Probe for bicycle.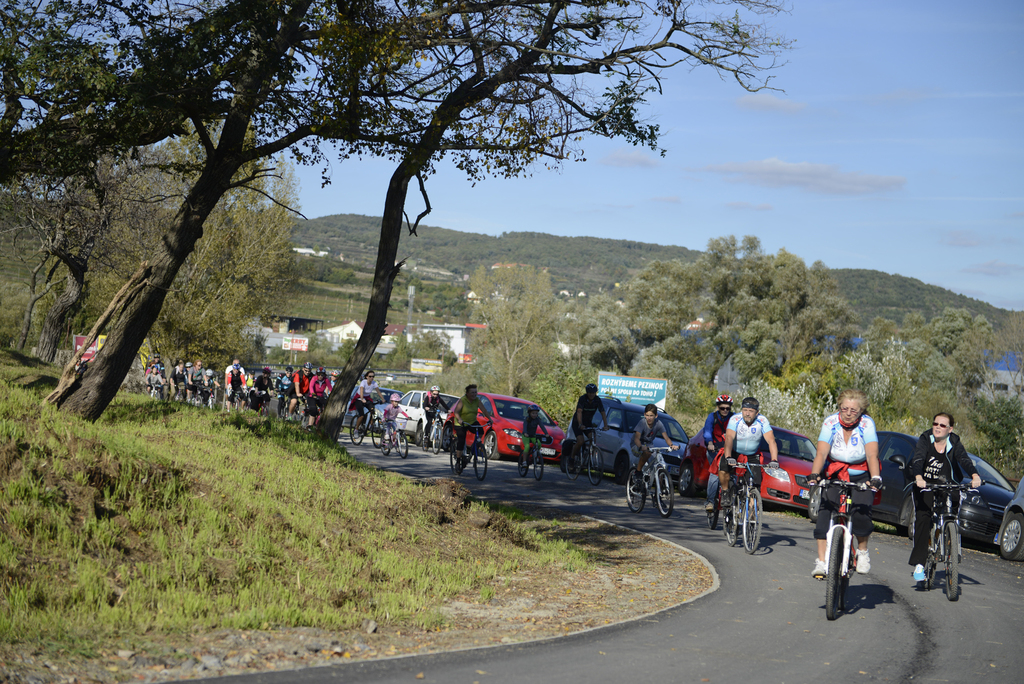
Probe result: [808, 476, 874, 622].
